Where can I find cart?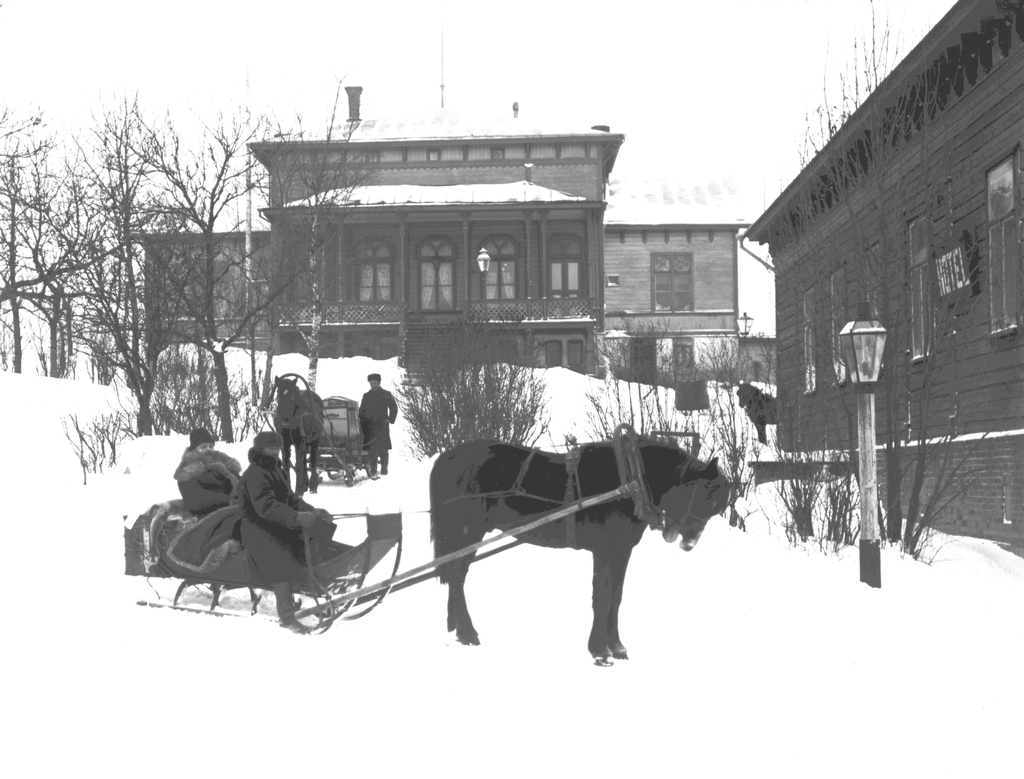
You can find it at (120,480,637,637).
